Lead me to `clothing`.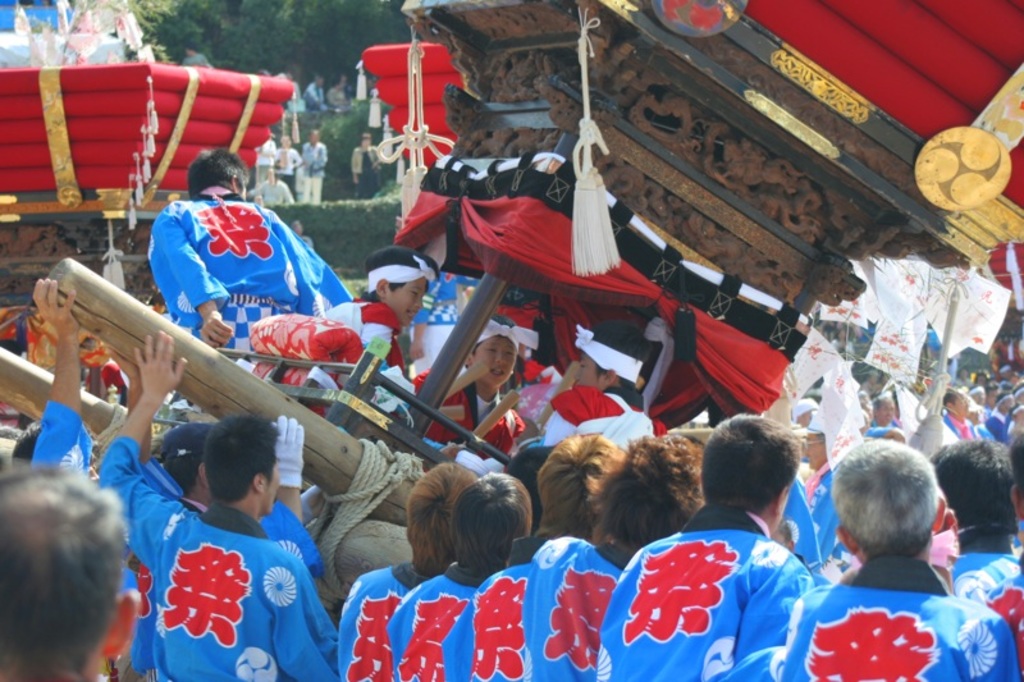
Lead to (480, 537, 608, 681).
